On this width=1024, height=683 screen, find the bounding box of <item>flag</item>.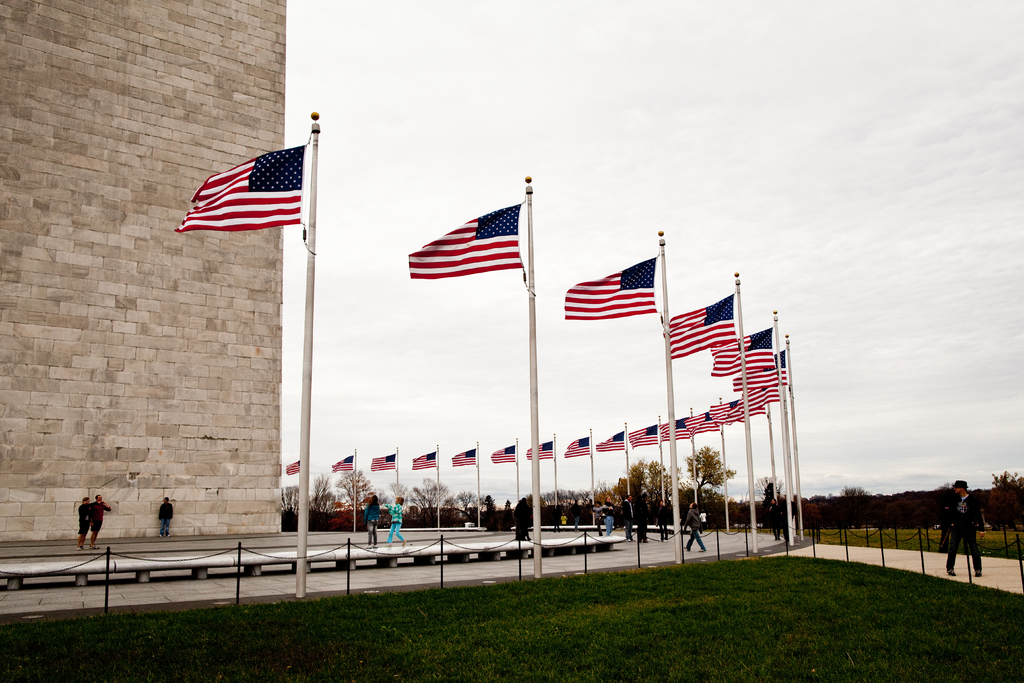
Bounding box: 522, 441, 554, 461.
